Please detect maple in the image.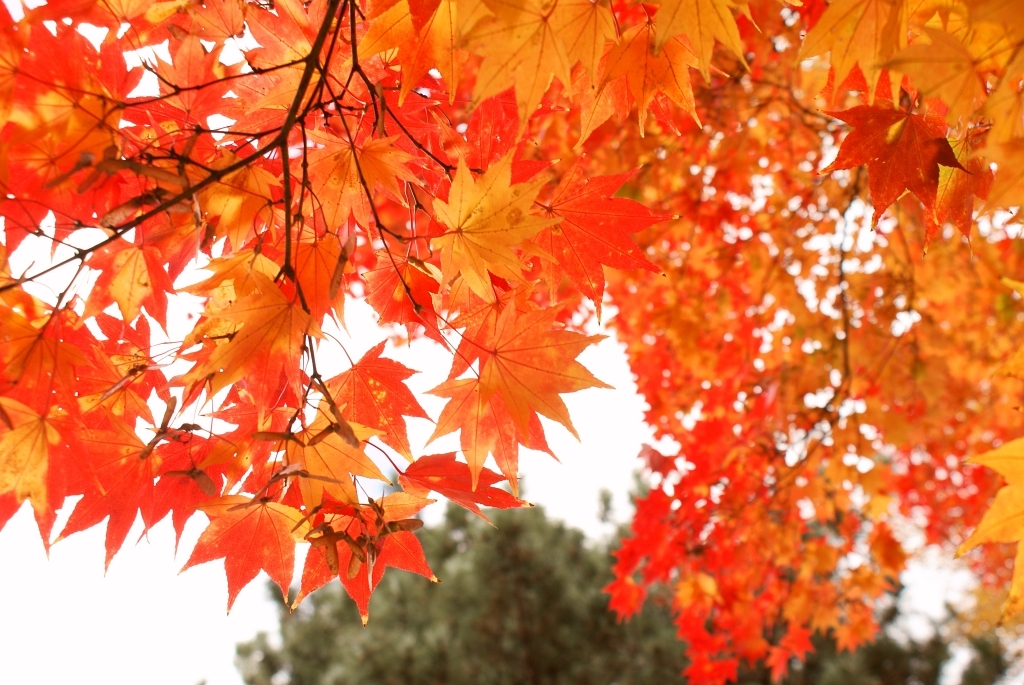
192:487:323:608.
